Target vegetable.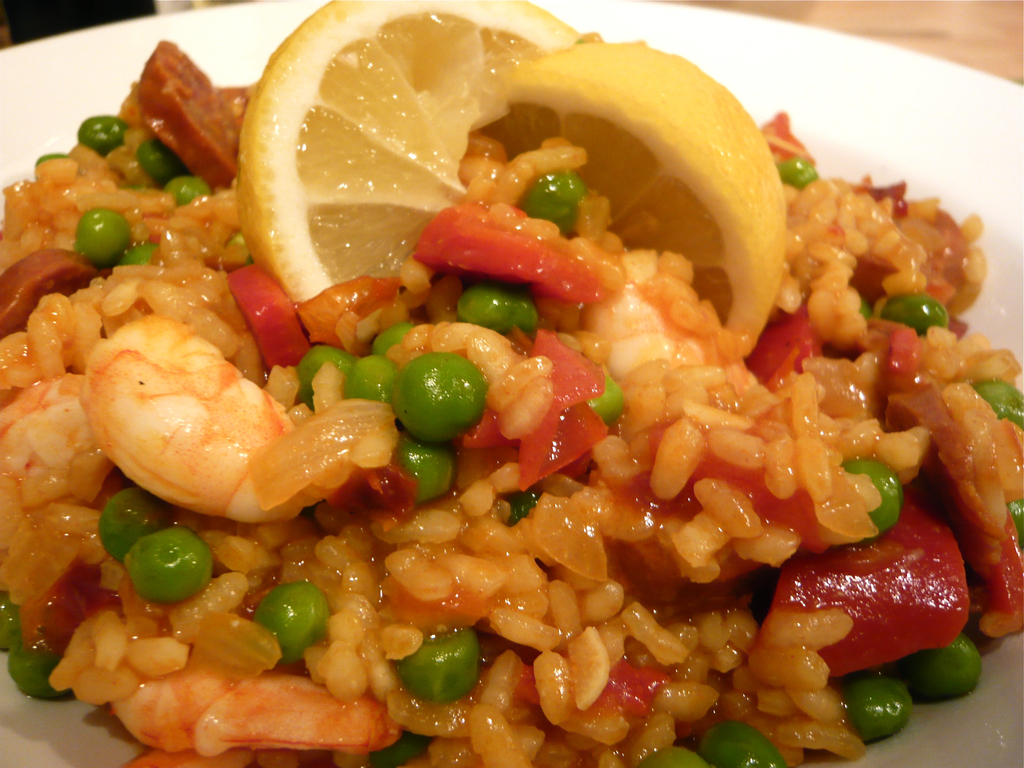
Target region: region(878, 290, 948, 339).
